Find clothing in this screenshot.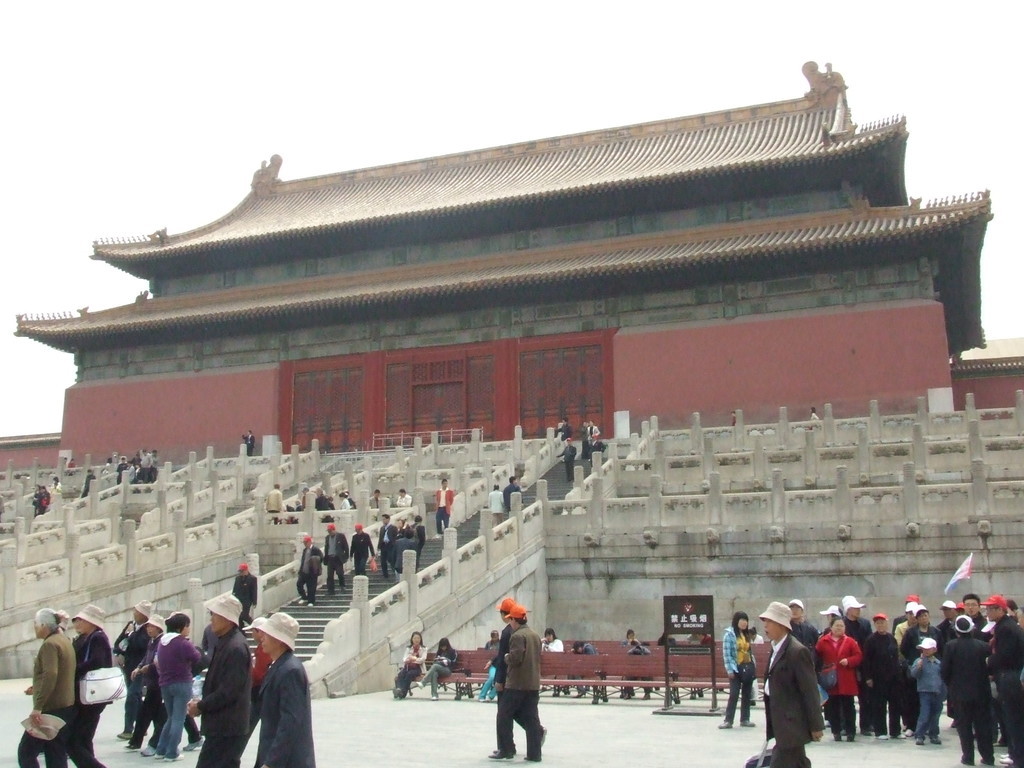
The bounding box for clothing is (559, 444, 576, 479).
